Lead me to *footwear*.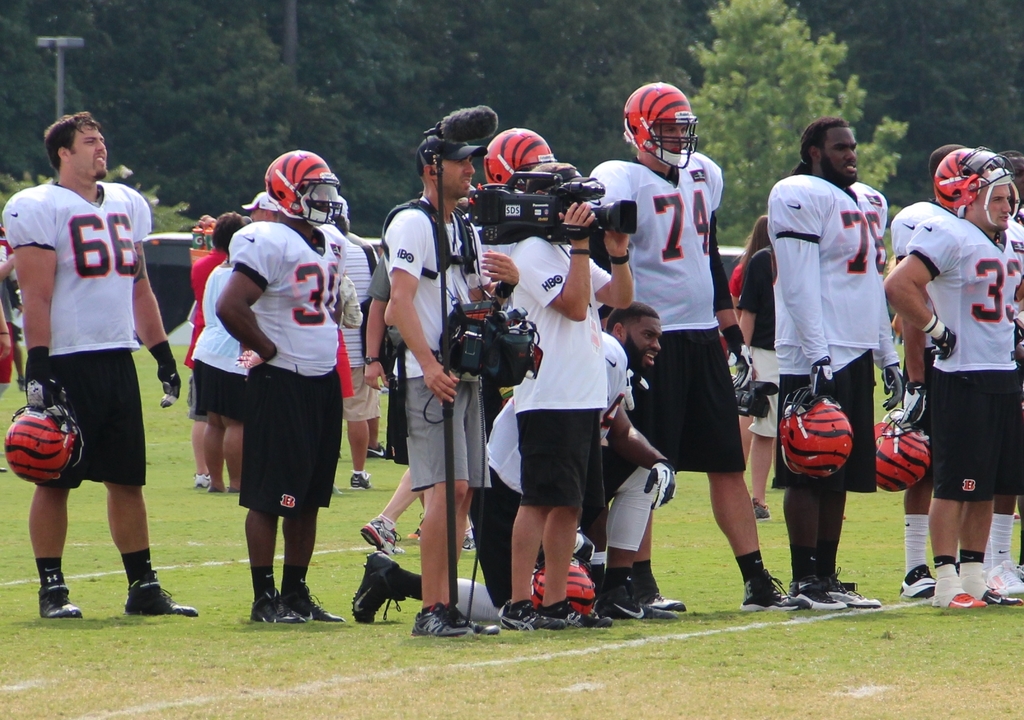
Lead to box=[963, 570, 1008, 607].
